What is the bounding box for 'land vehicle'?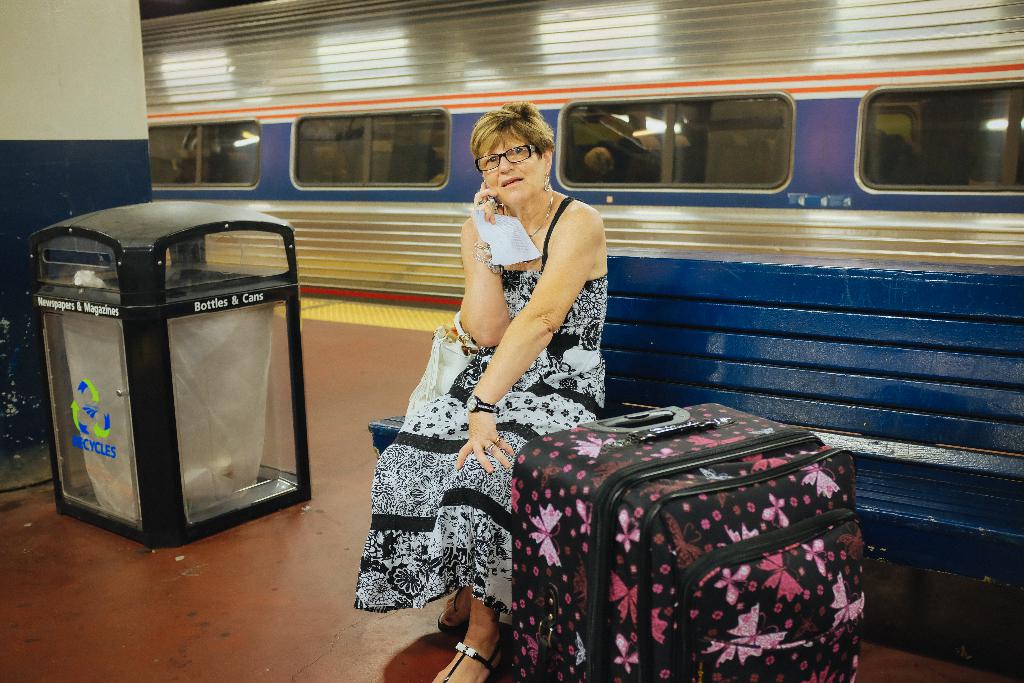
[140,0,1023,311].
